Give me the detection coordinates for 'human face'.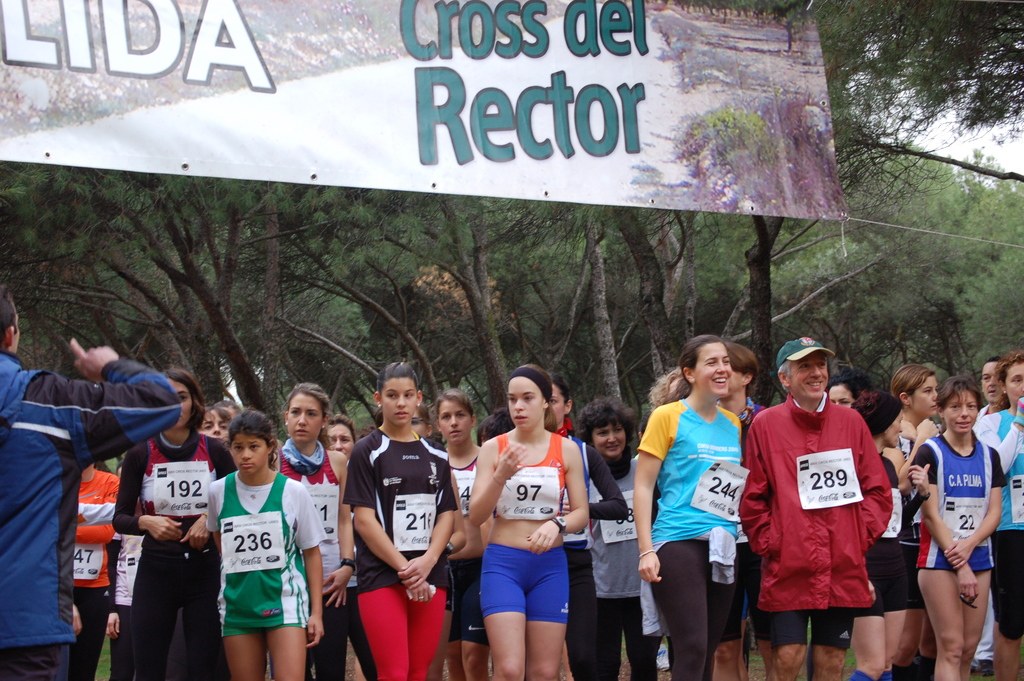
(283,387,328,445).
